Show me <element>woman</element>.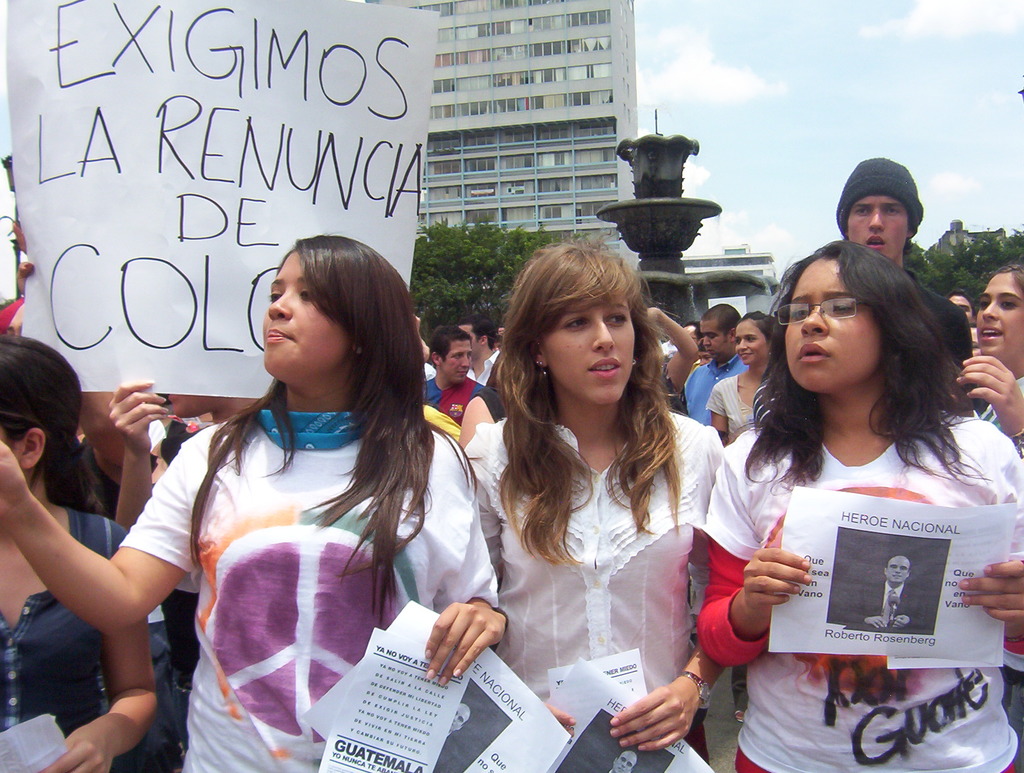
<element>woman</element> is here: bbox(468, 241, 726, 749).
